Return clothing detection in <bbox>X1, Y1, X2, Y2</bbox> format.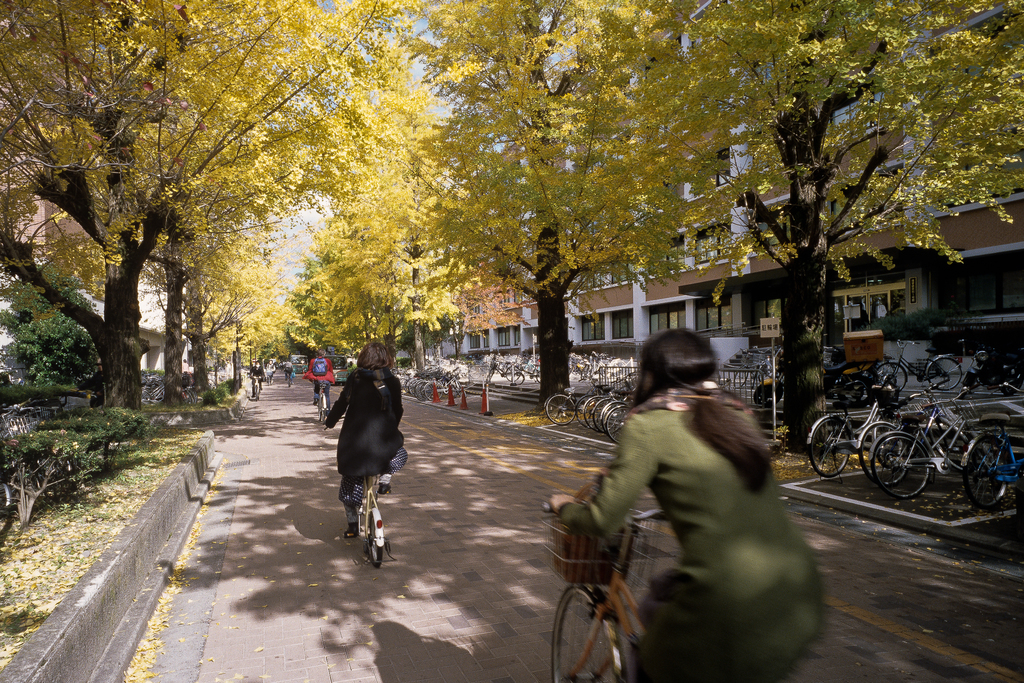
<bbox>264, 361, 273, 379</bbox>.
